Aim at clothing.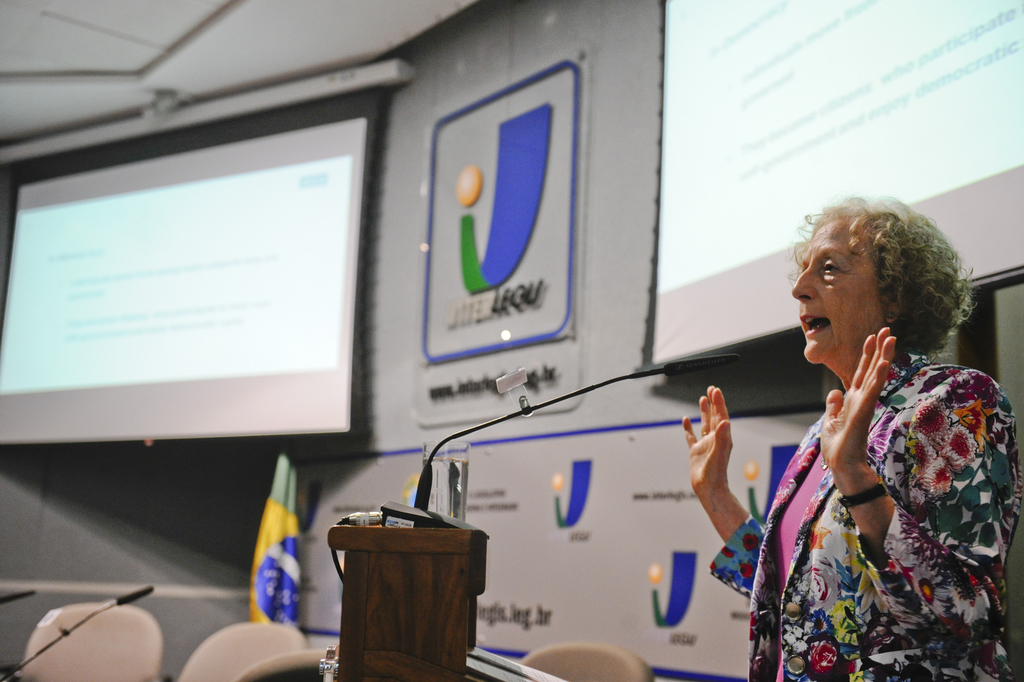
Aimed at left=711, top=338, right=1023, bottom=681.
